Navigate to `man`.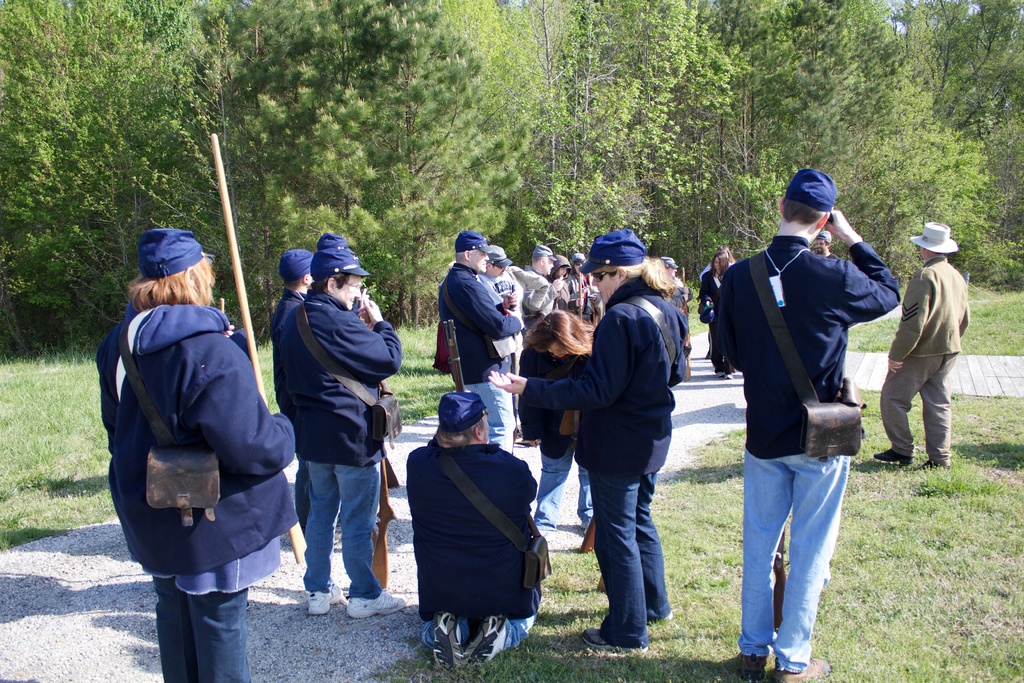
Navigation target: {"x1": 253, "y1": 253, "x2": 328, "y2": 488}.
